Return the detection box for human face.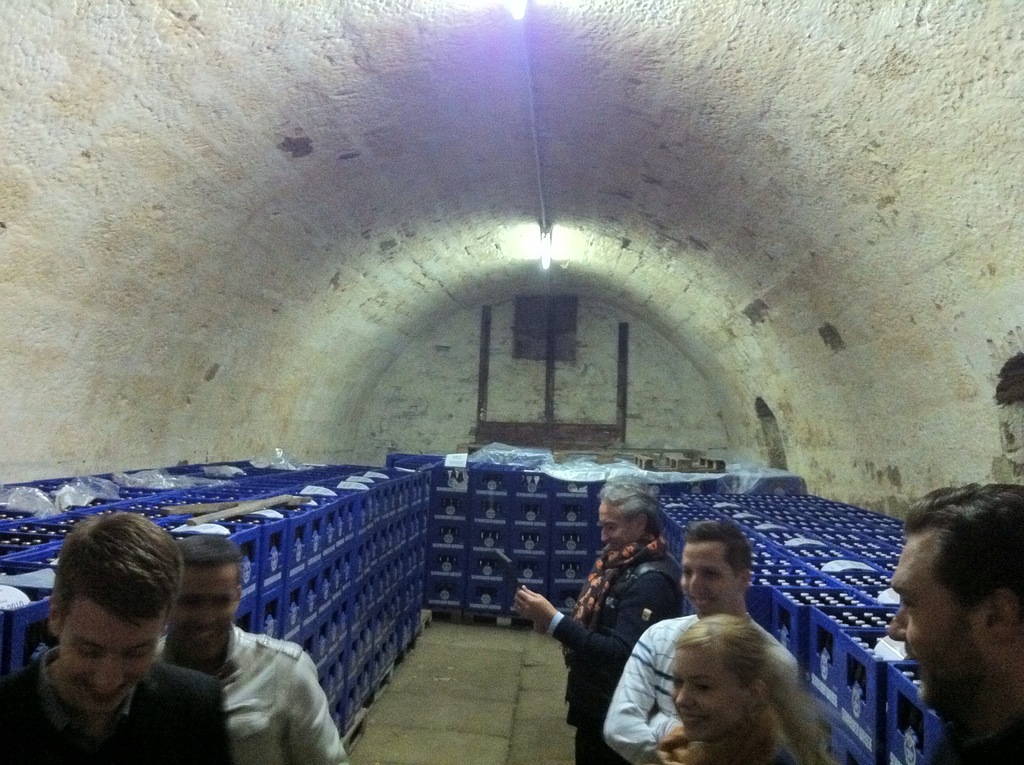
select_region(676, 546, 733, 617).
